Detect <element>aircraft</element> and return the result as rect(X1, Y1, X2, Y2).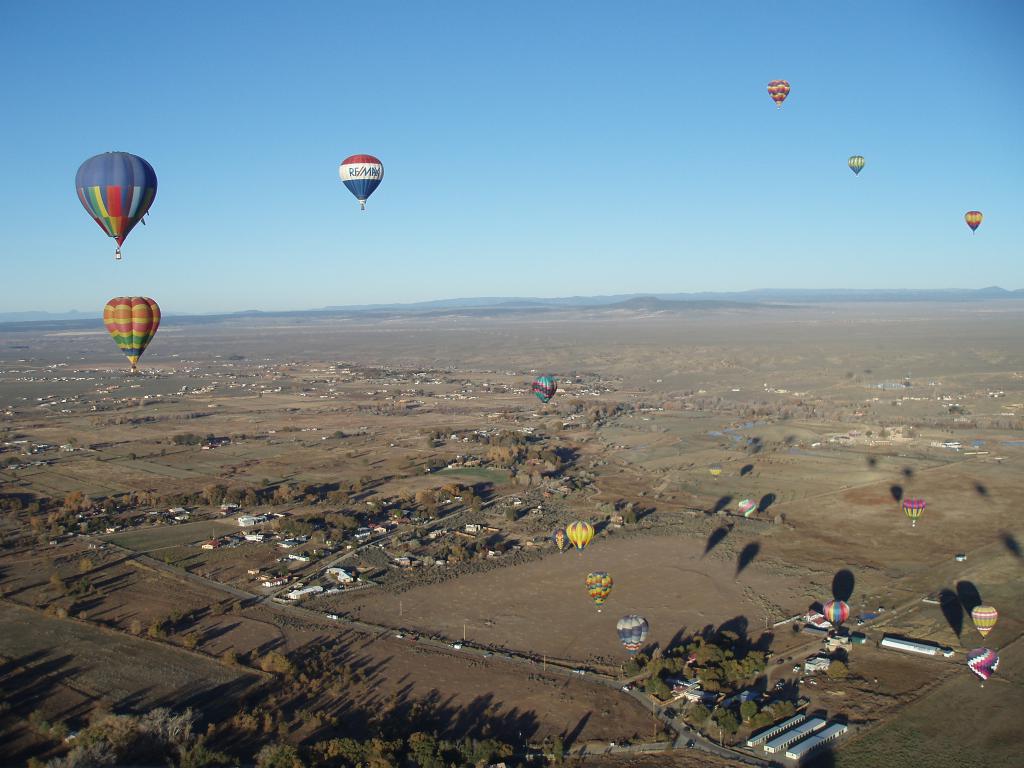
rect(568, 517, 594, 556).
